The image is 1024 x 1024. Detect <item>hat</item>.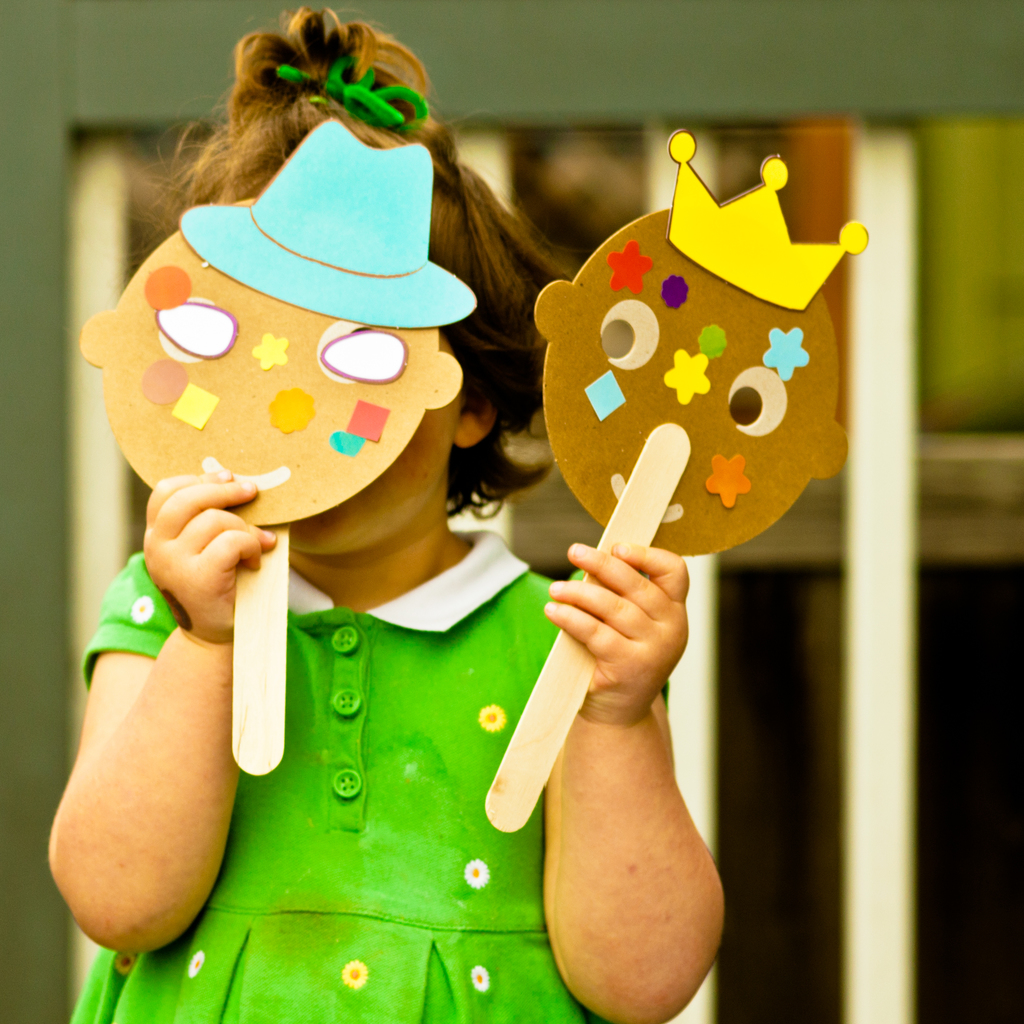
Detection: left=174, top=115, right=479, bottom=332.
